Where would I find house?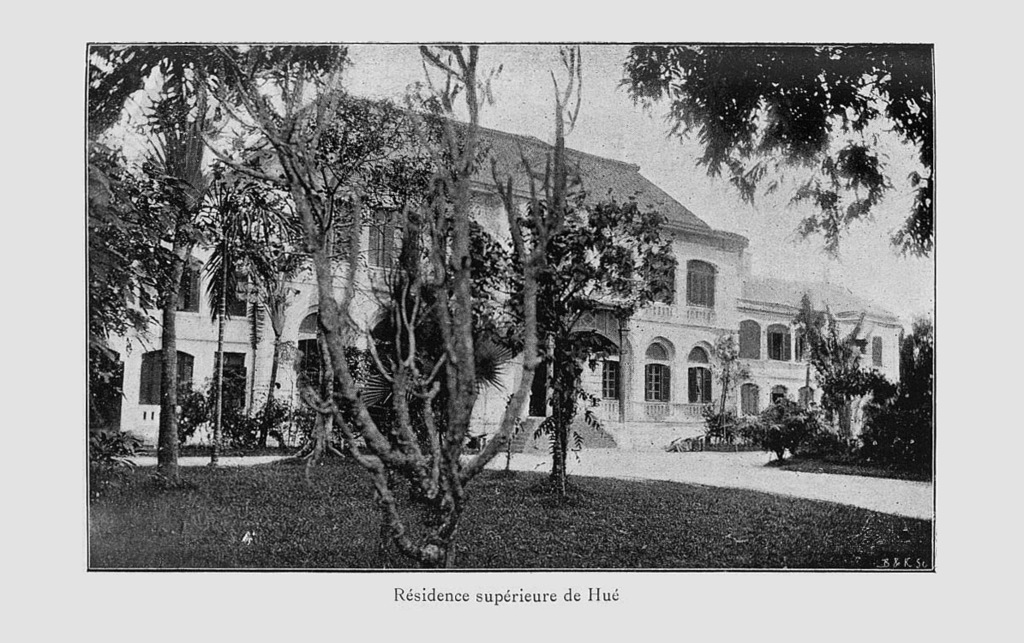
At detection(103, 91, 895, 451).
